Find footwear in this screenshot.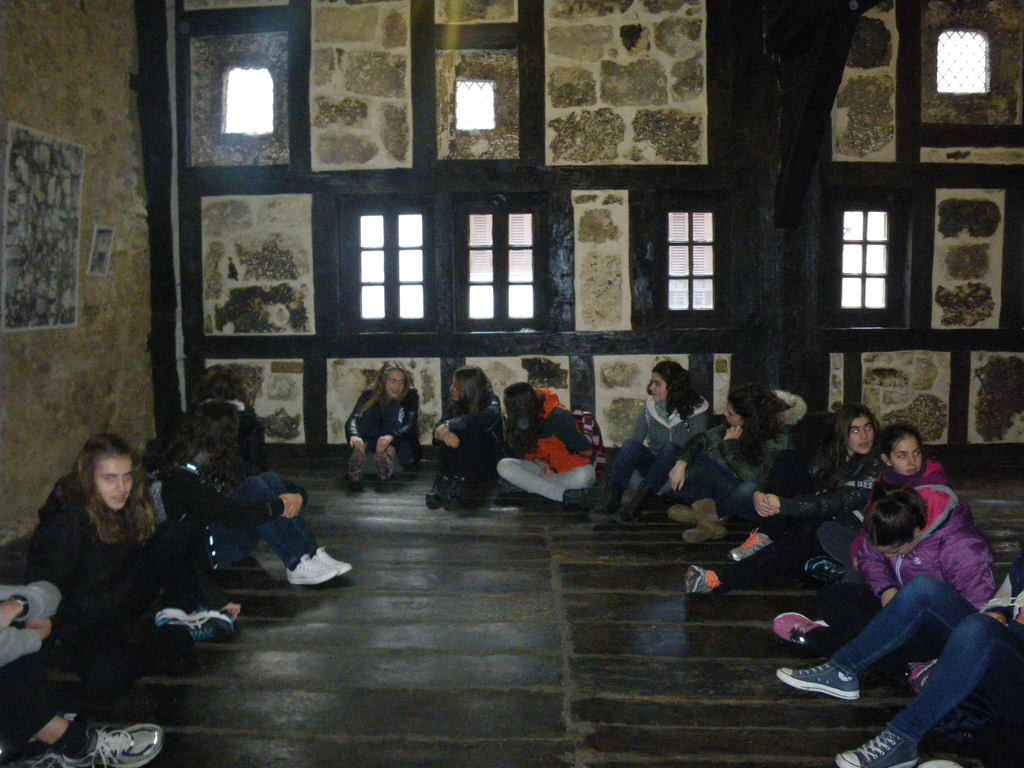
The bounding box for footwear is <box>730,527,773,561</box>.
